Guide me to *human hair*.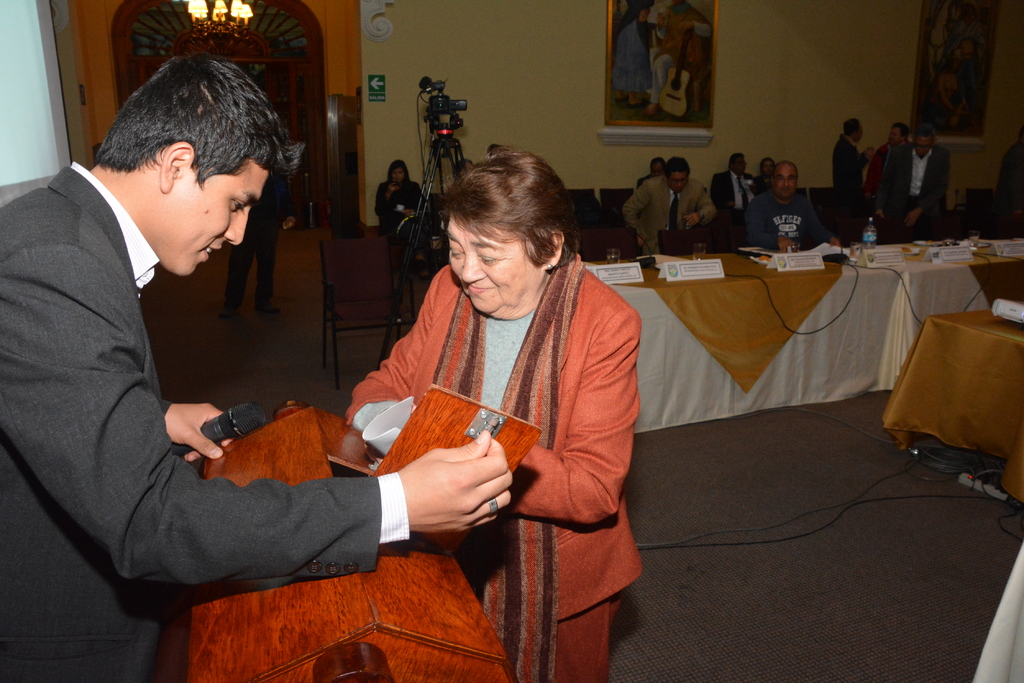
Guidance: BBox(386, 157, 411, 184).
